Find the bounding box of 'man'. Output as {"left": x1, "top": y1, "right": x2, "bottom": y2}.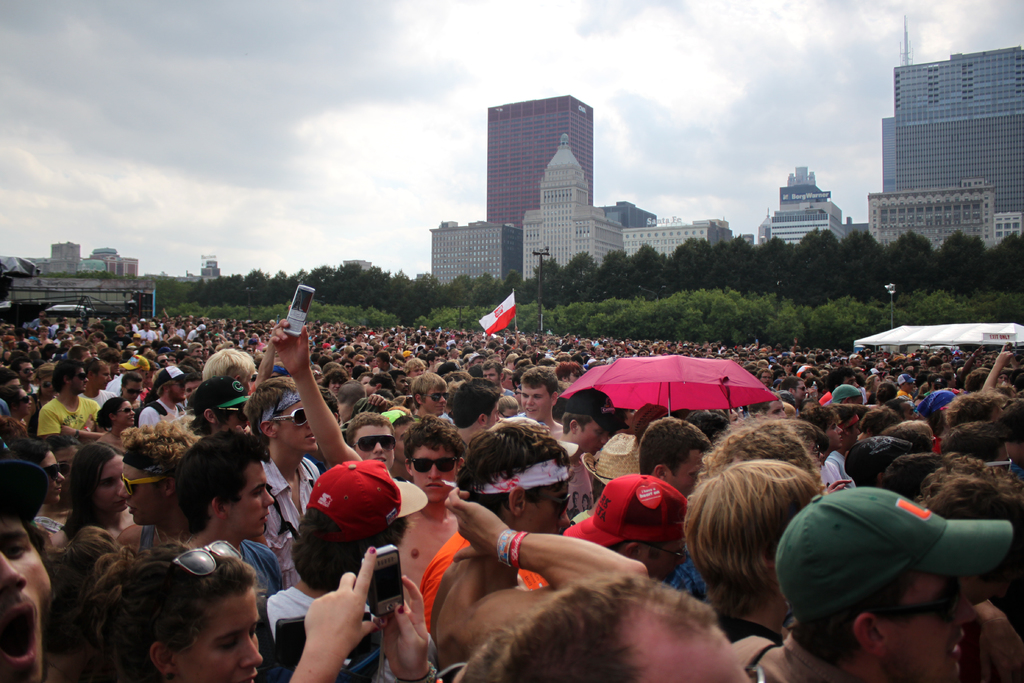
{"left": 345, "top": 404, "right": 394, "bottom": 483}.
